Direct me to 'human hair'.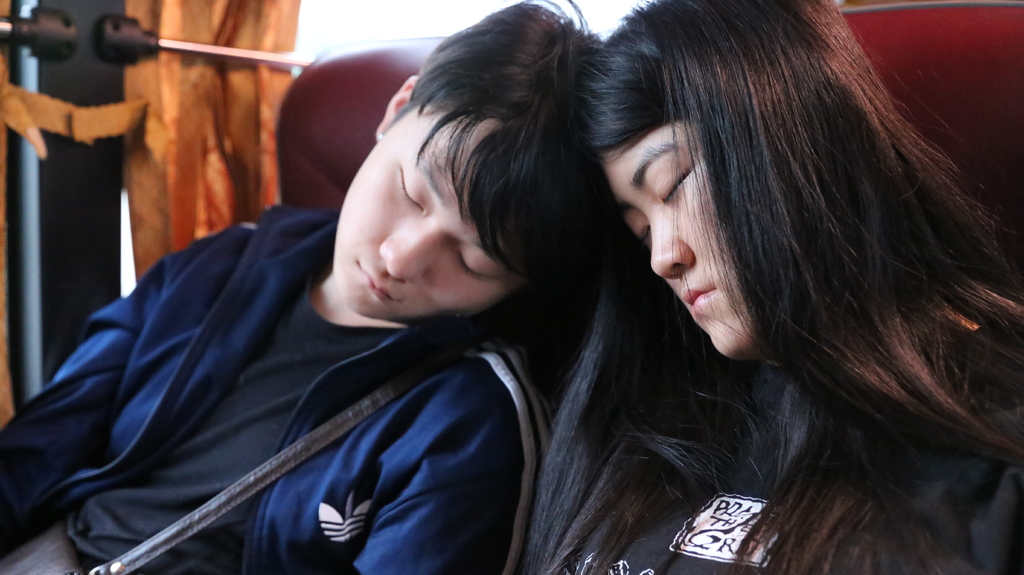
Direction: bbox=(584, 0, 991, 477).
